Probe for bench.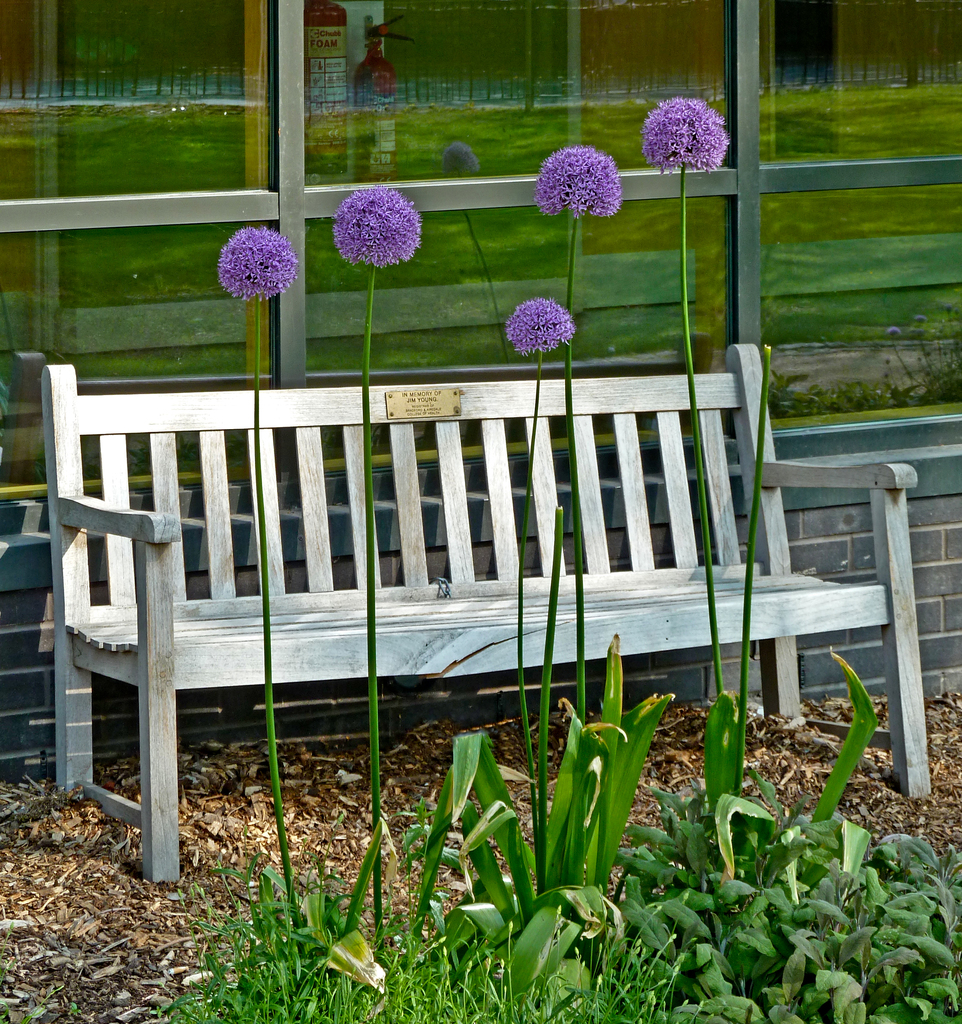
Probe result: select_region(23, 392, 818, 815).
